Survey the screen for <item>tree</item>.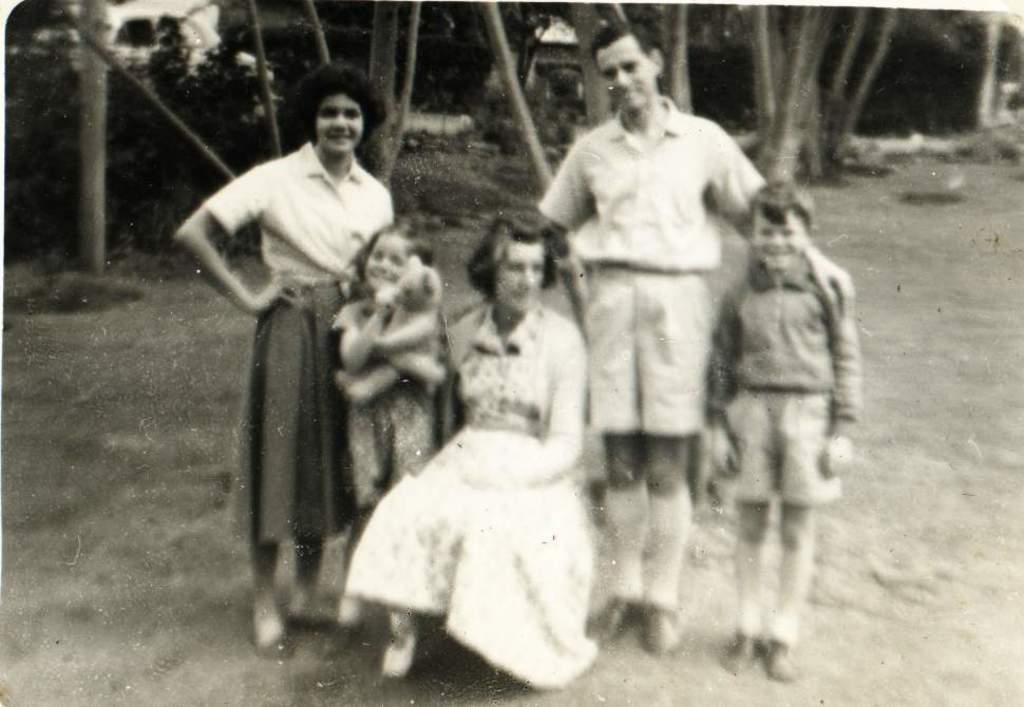
Survey found: Rect(853, 0, 964, 135).
